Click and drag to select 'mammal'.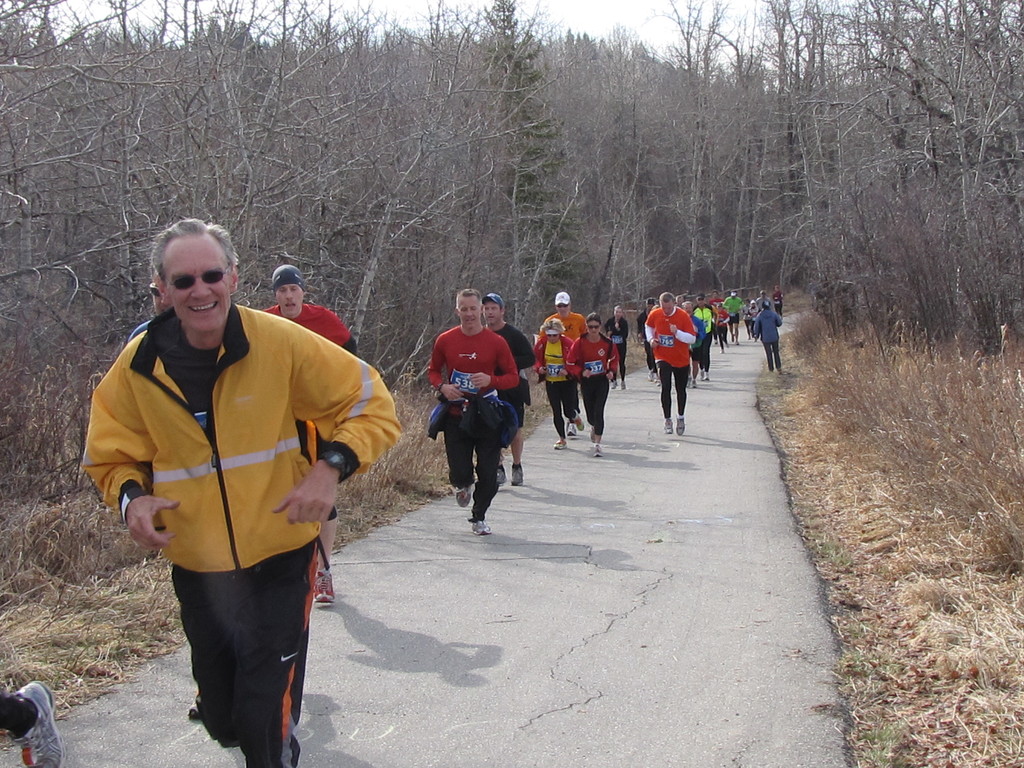
Selection: bbox=[605, 307, 628, 390].
